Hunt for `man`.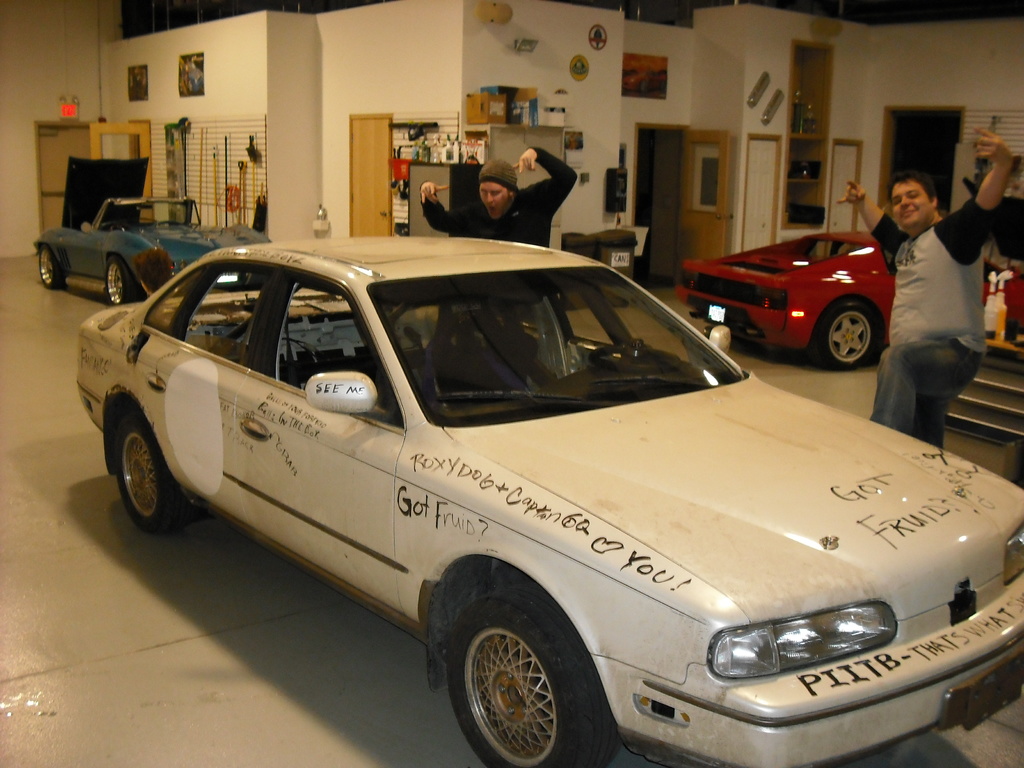
Hunted down at l=886, t=150, r=1004, b=447.
